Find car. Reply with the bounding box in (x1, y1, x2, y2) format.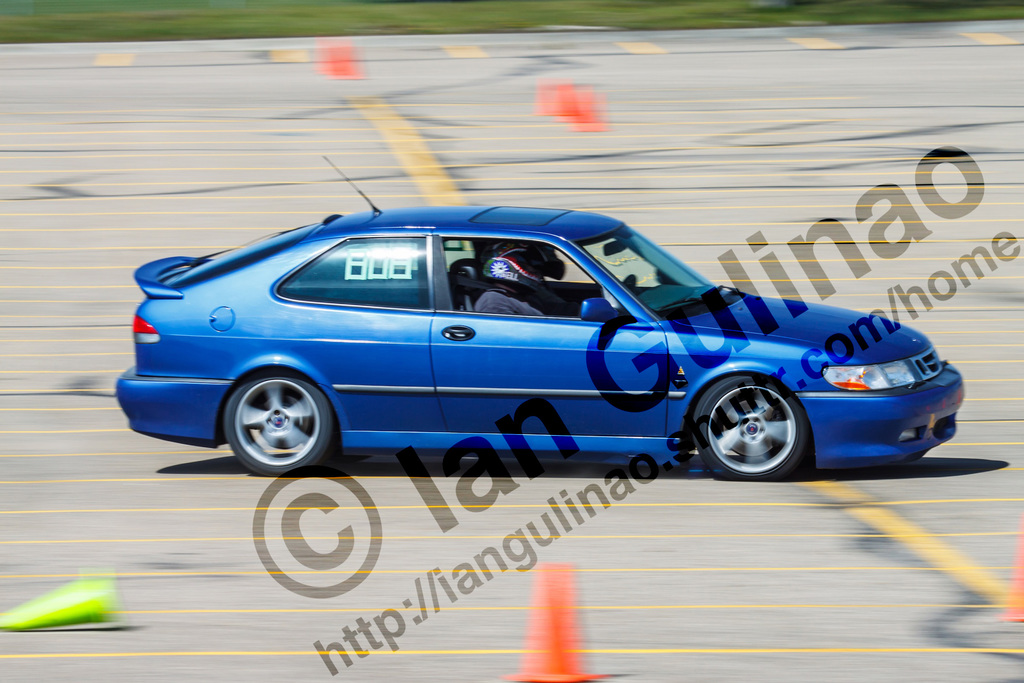
(113, 154, 969, 482).
